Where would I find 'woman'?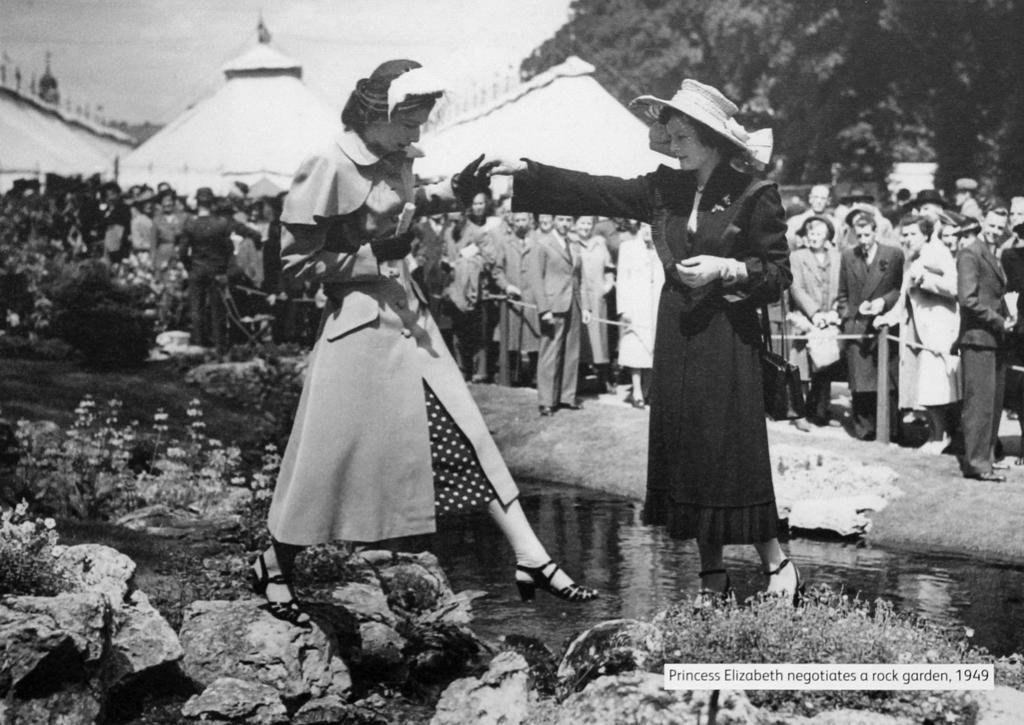
At l=564, t=213, r=615, b=395.
